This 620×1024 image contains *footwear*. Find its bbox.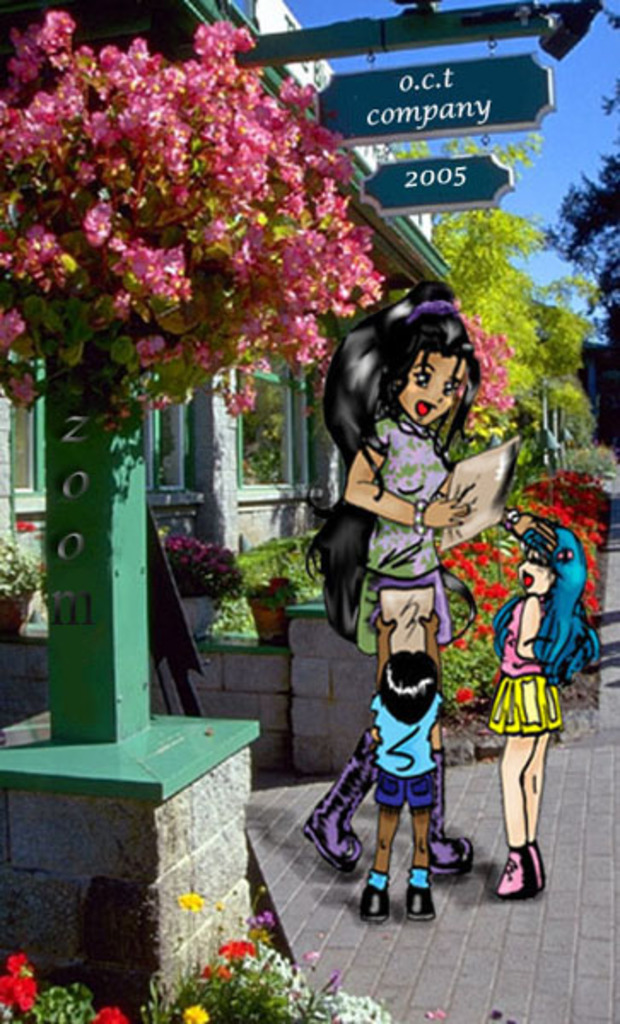
<region>494, 841, 535, 899</region>.
